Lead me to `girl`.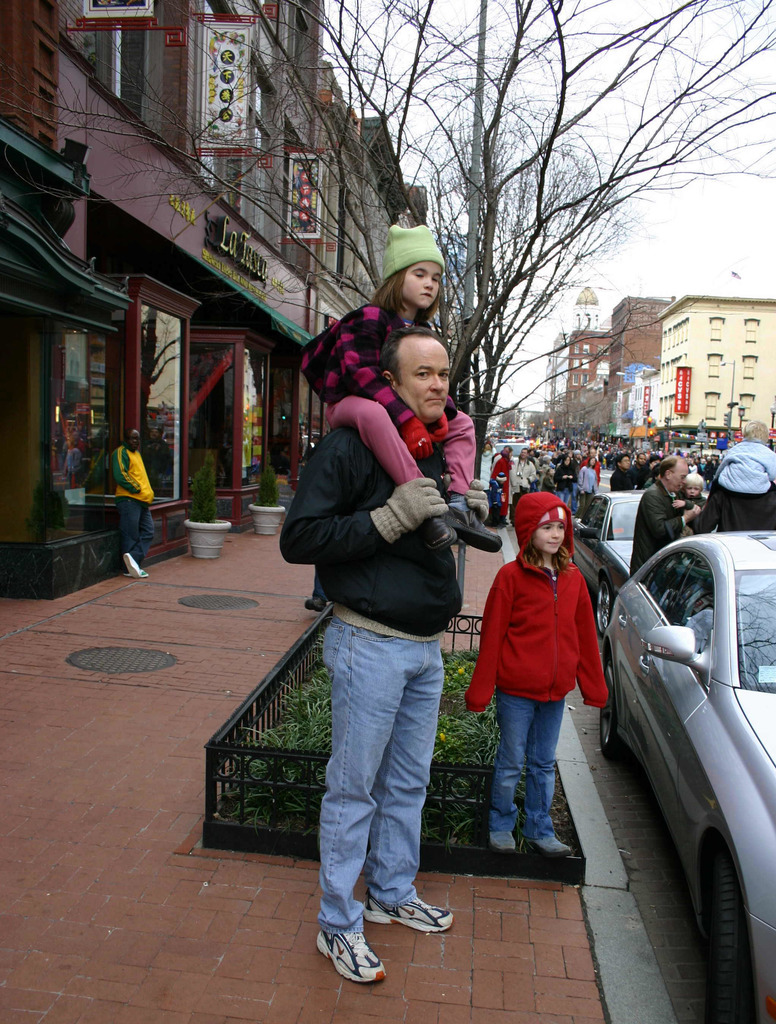
Lead to [296, 225, 503, 554].
